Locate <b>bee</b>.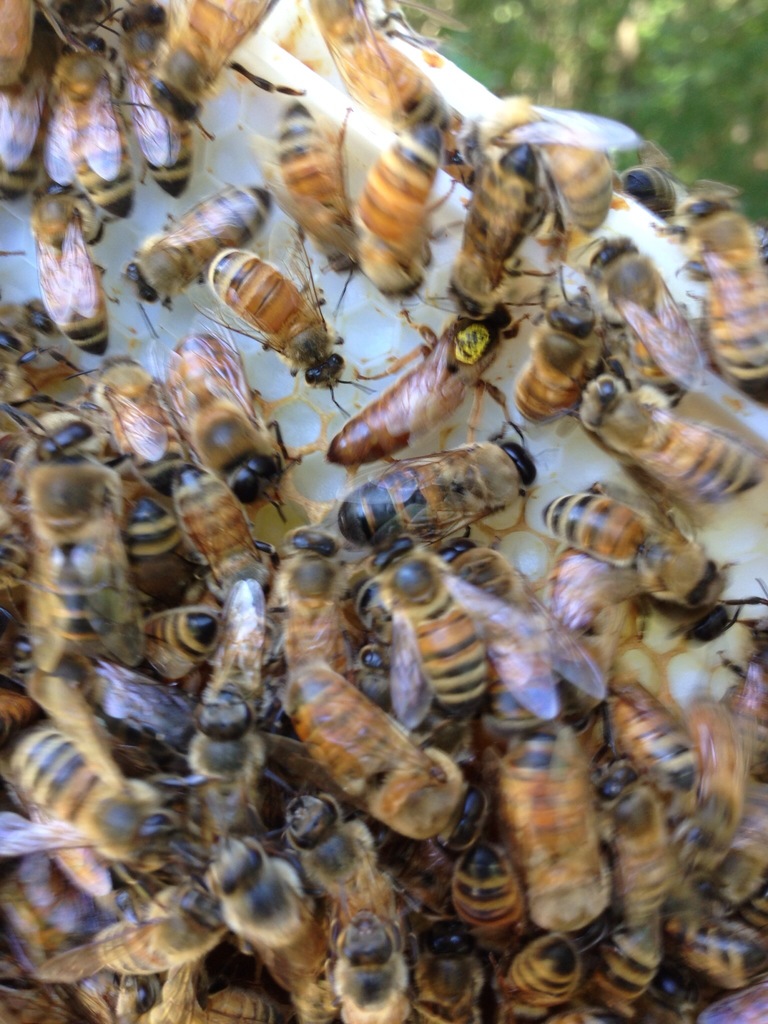
Bounding box: BBox(550, 486, 743, 617).
